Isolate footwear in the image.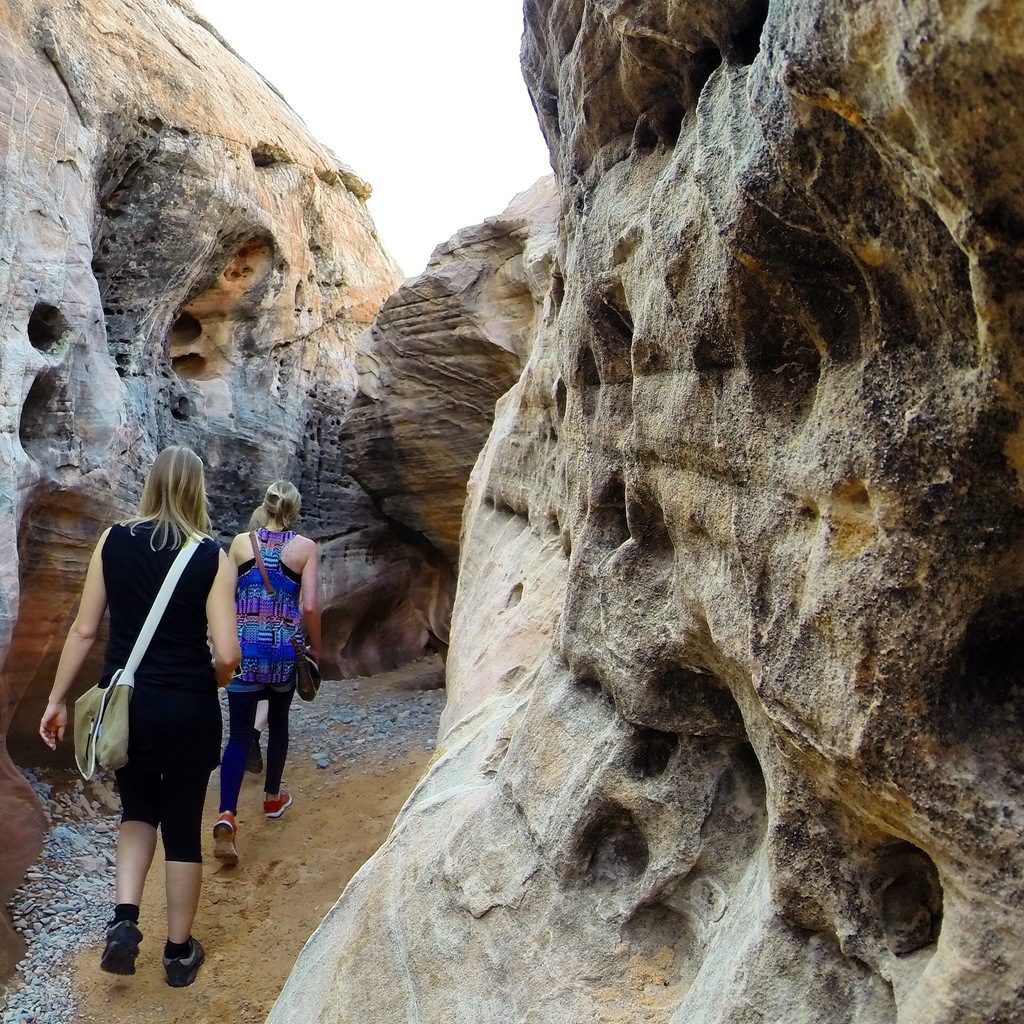
Isolated region: 154 939 208 986.
